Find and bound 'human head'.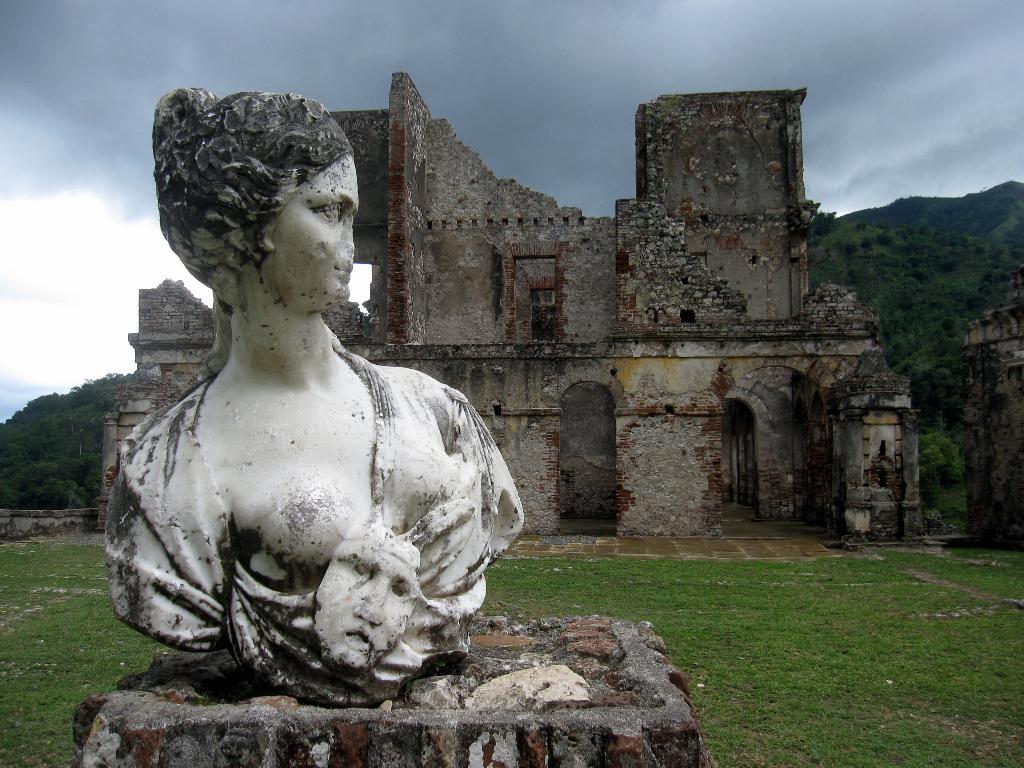
Bound: [154,86,360,323].
